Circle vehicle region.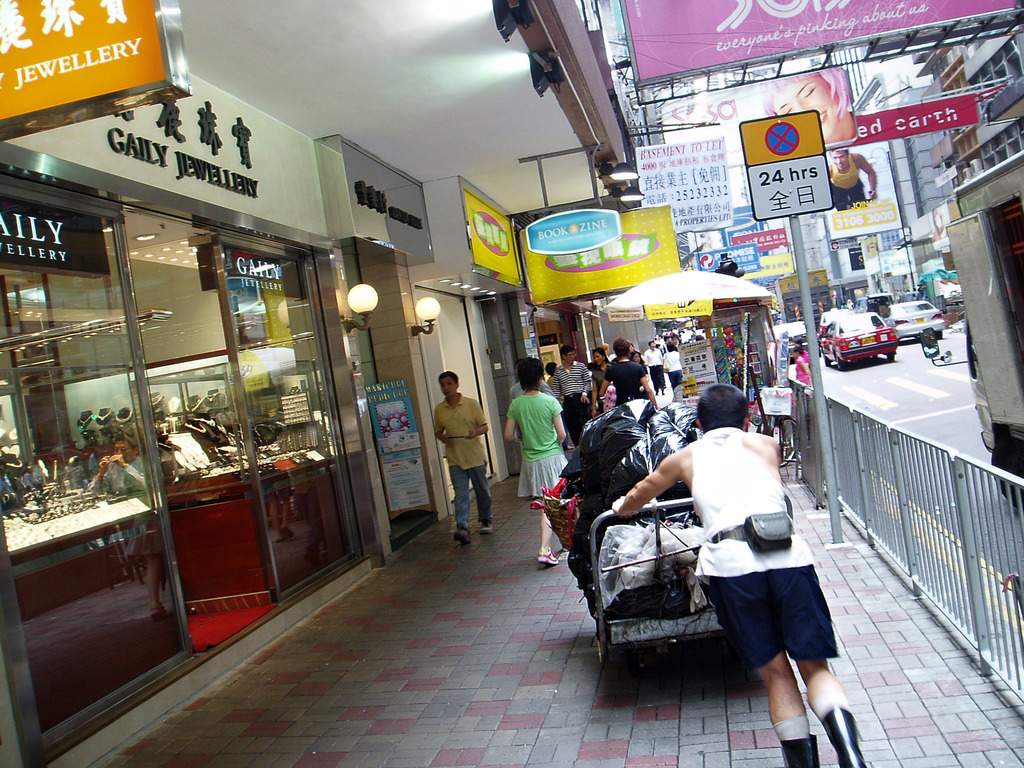
Region: <box>818,307,898,369</box>.
